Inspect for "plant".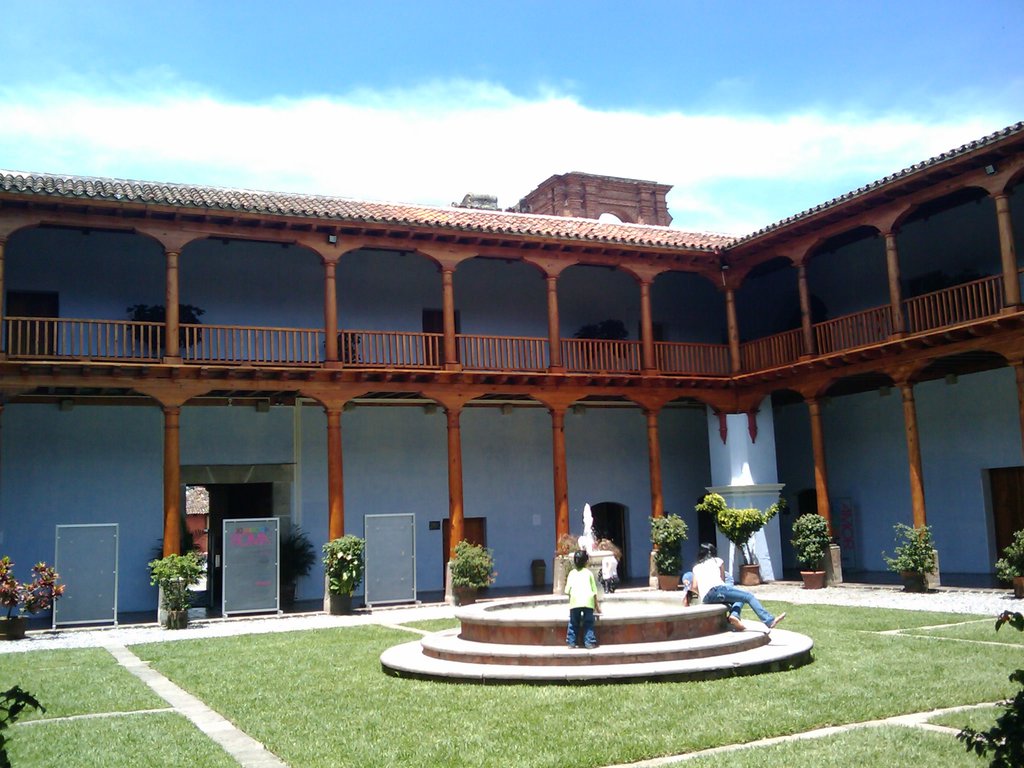
Inspection: crop(883, 517, 943, 574).
